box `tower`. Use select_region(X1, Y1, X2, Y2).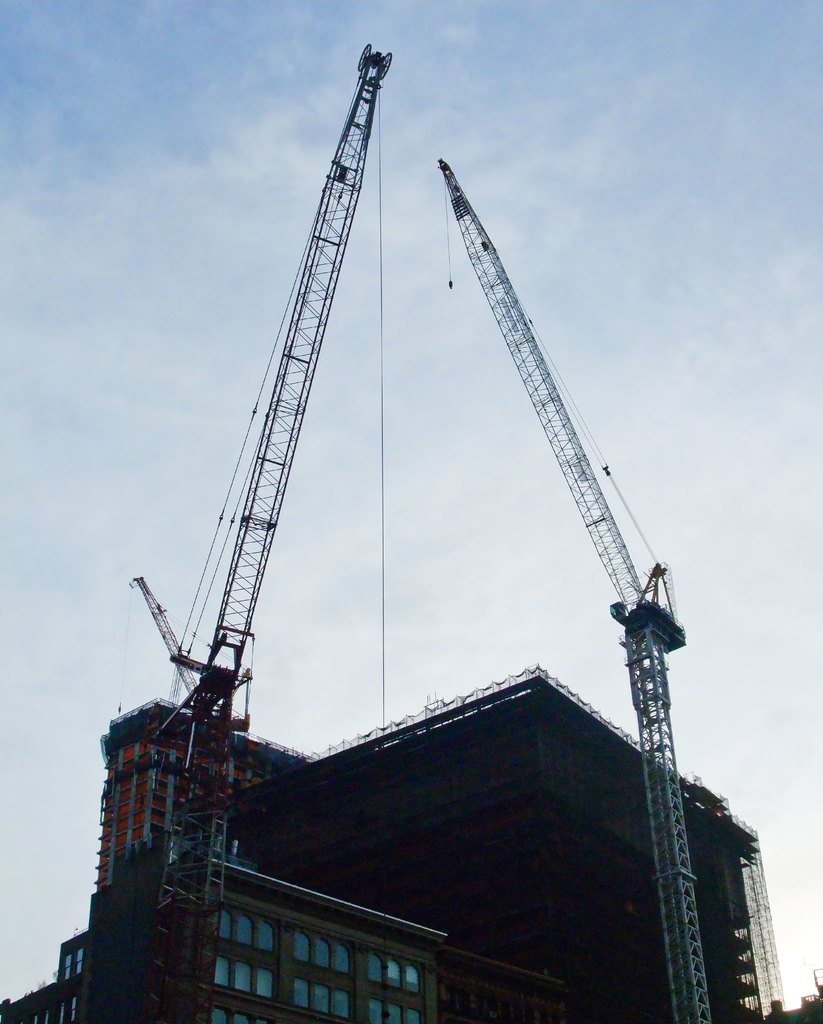
select_region(445, 155, 725, 1023).
